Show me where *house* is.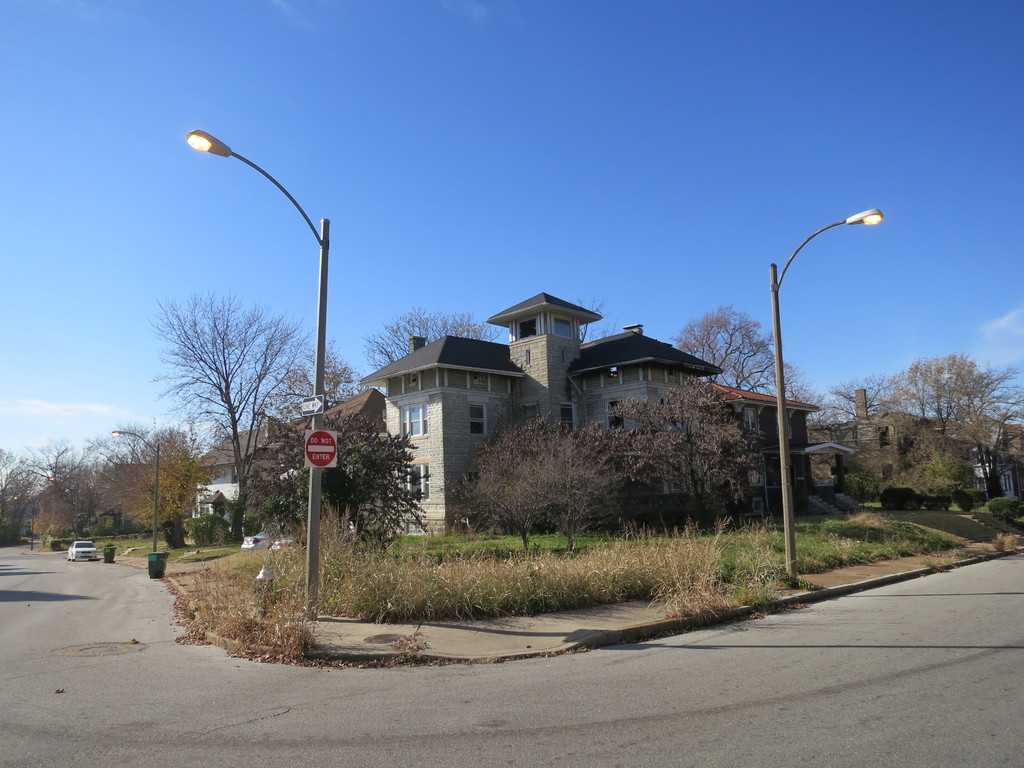
*house* is at (187,413,301,537).
